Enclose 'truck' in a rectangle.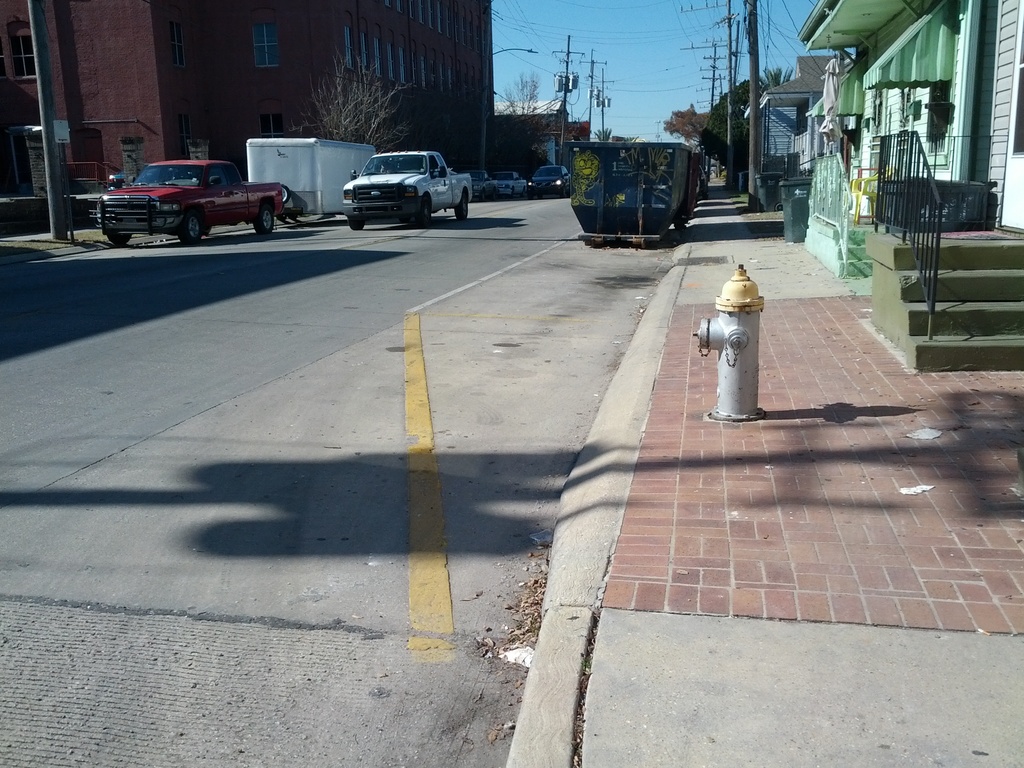
(85,152,294,230).
